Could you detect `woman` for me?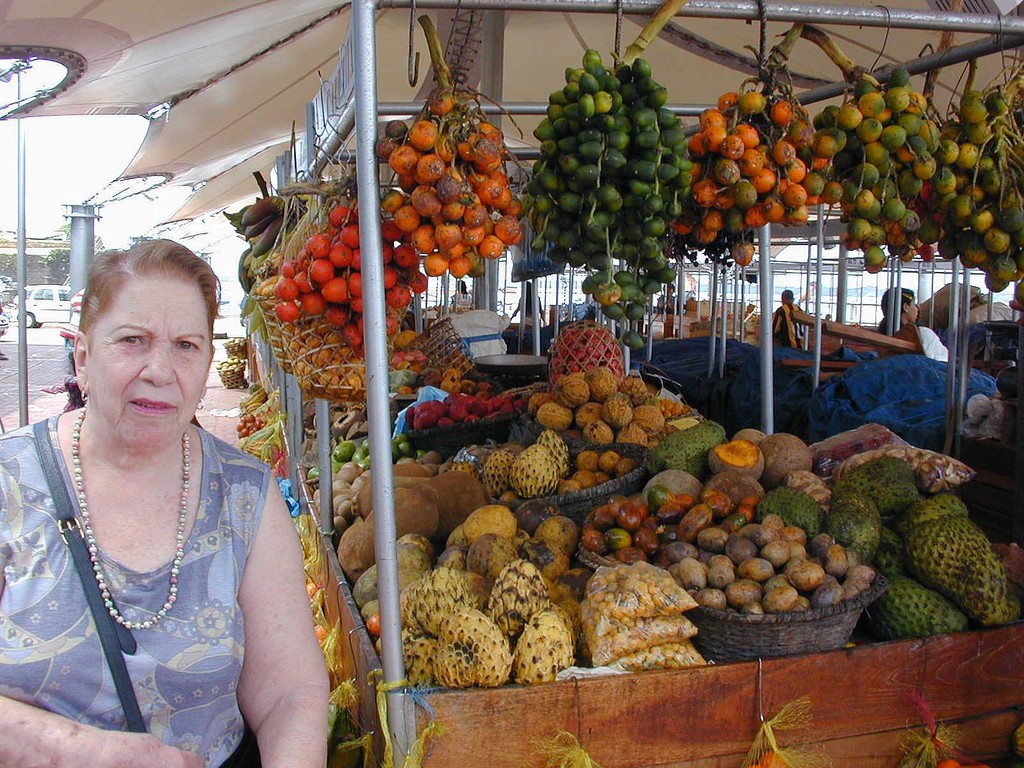
Detection result: locate(1, 212, 308, 747).
